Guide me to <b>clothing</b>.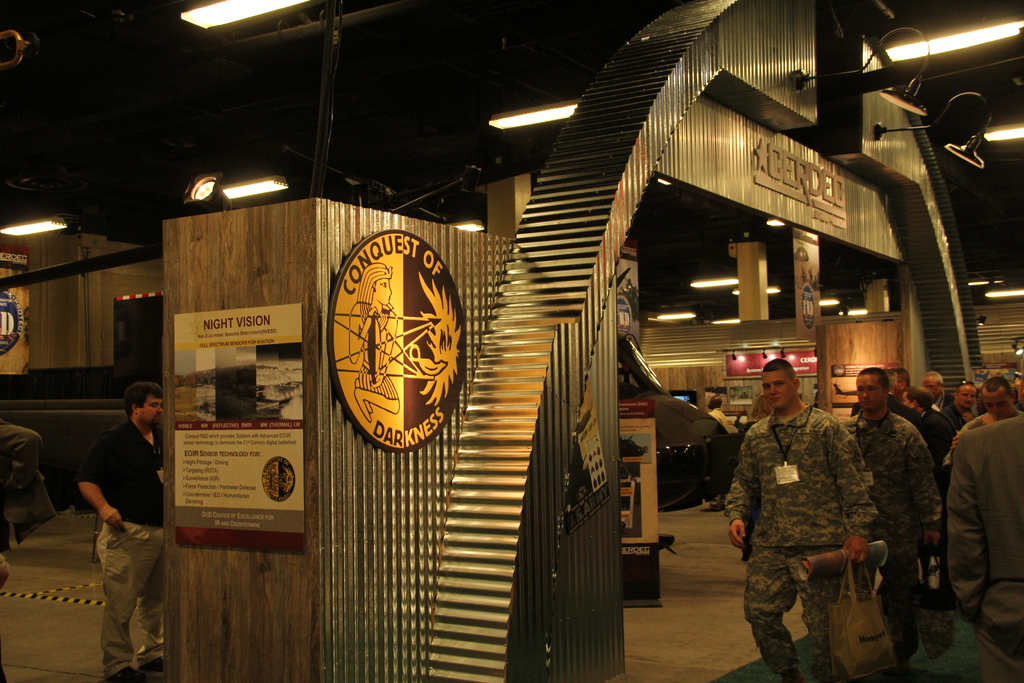
Guidance: pyautogui.locateOnScreen(740, 417, 761, 561).
